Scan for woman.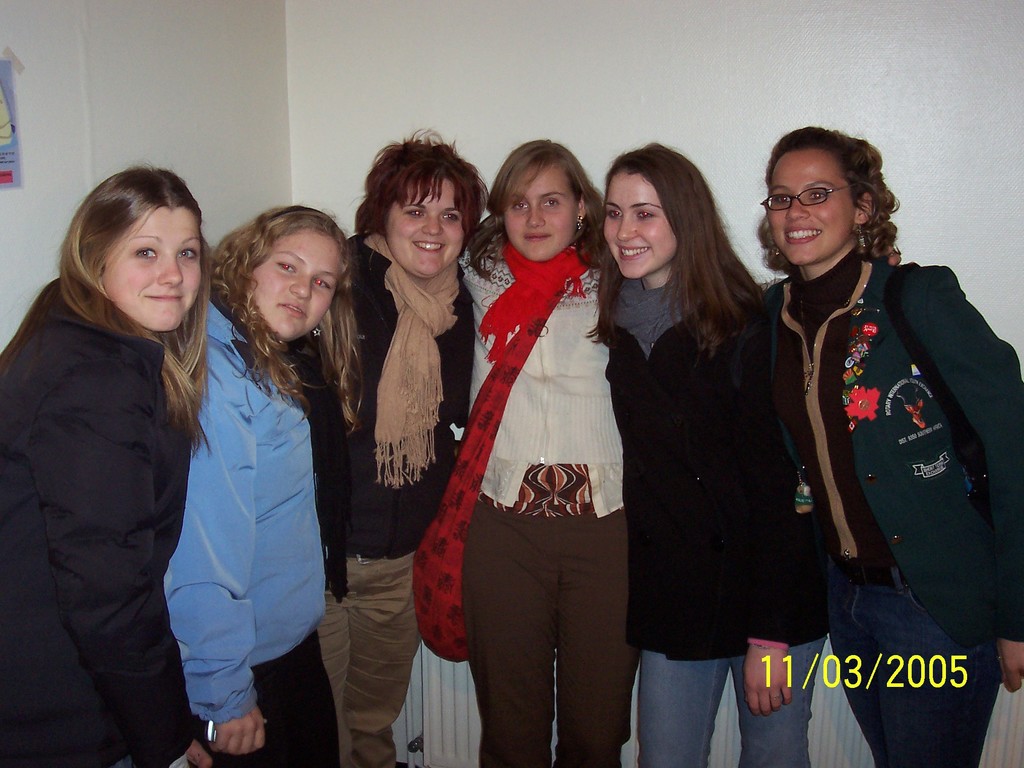
Scan result: bbox=(164, 204, 367, 767).
